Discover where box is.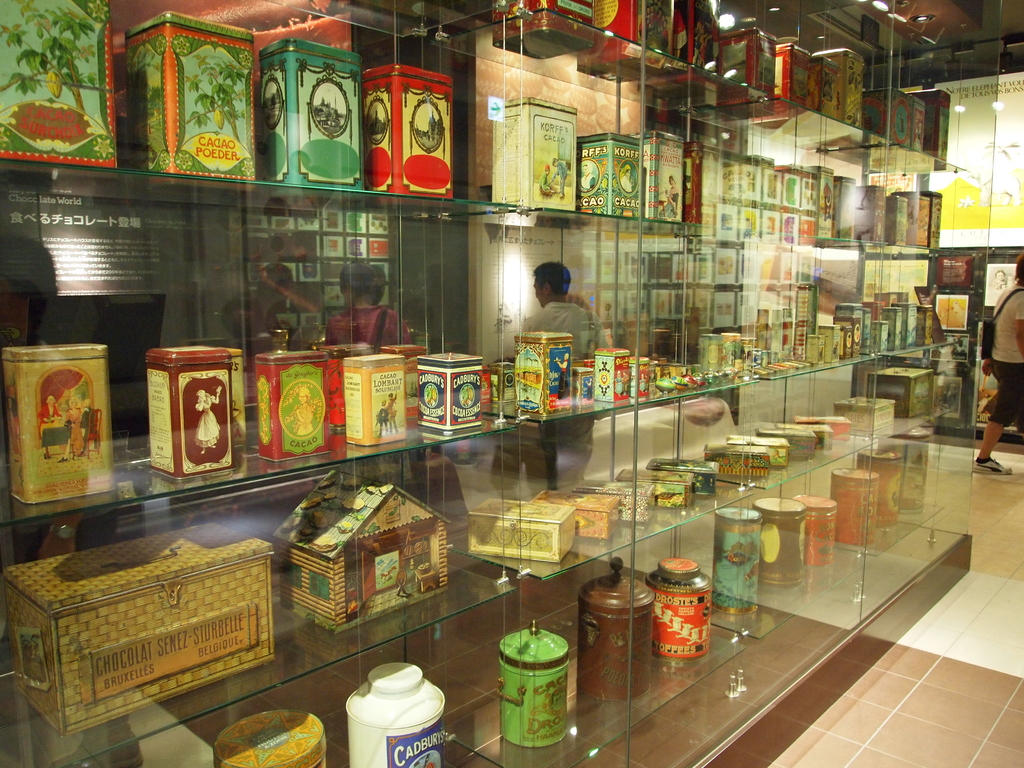
Discovered at BBox(831, 463, 893, 547).
